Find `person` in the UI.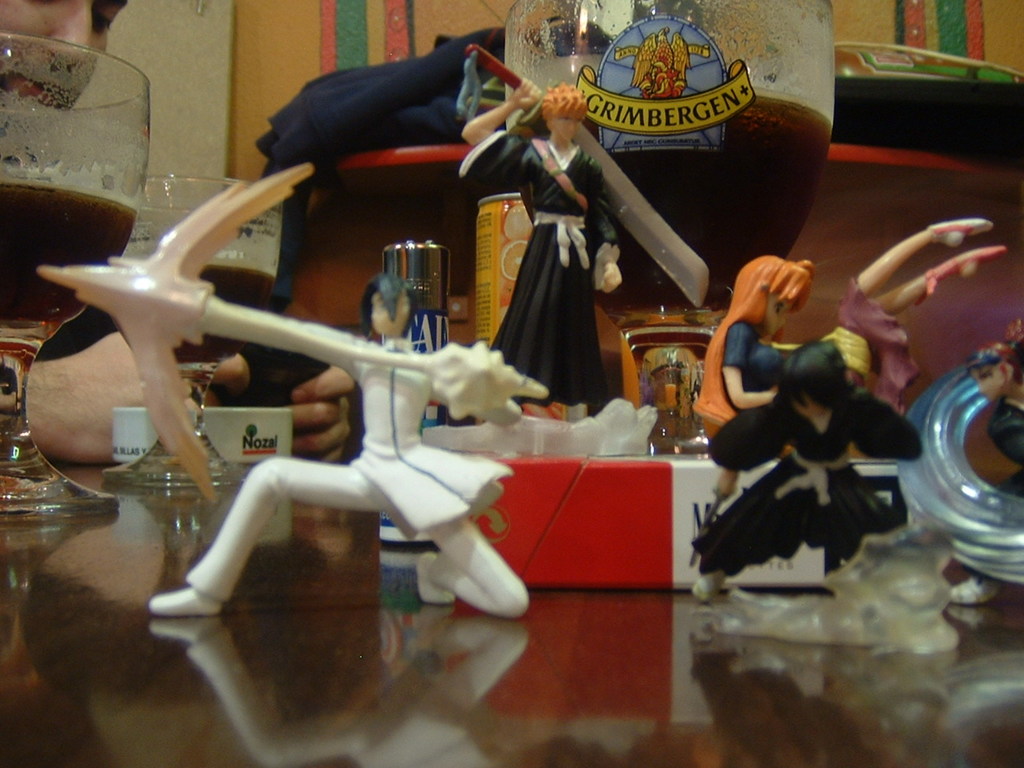
UI element at 0,0,138,170.
